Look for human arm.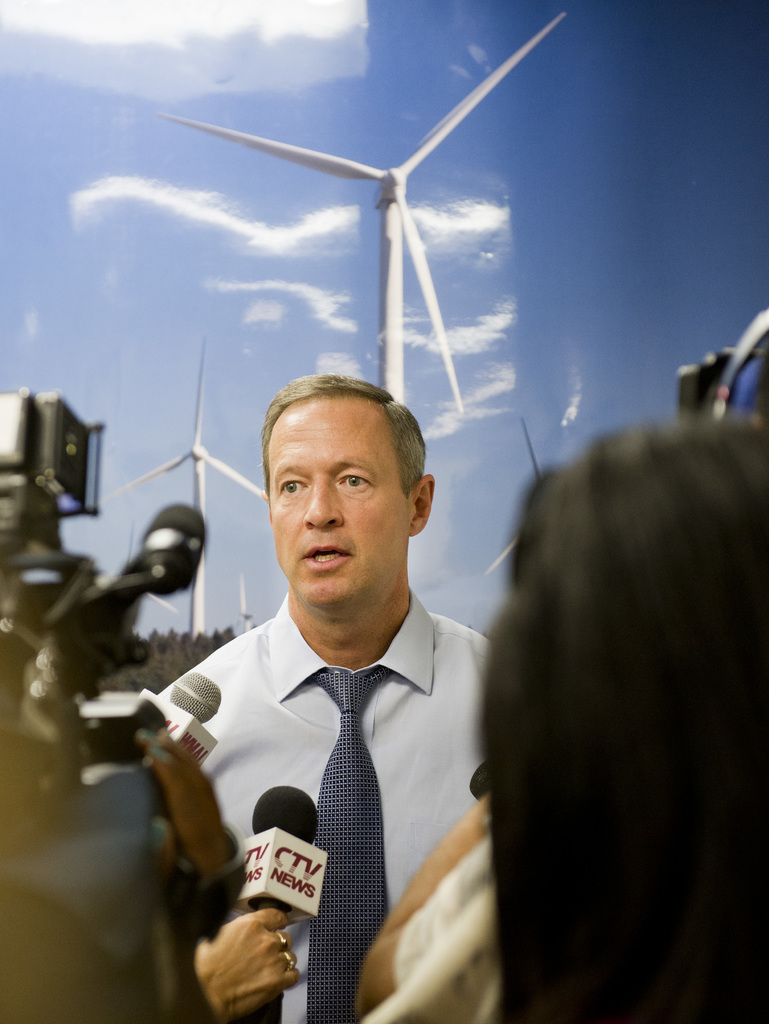
Found: box=[351, 794, 492, 1019].
